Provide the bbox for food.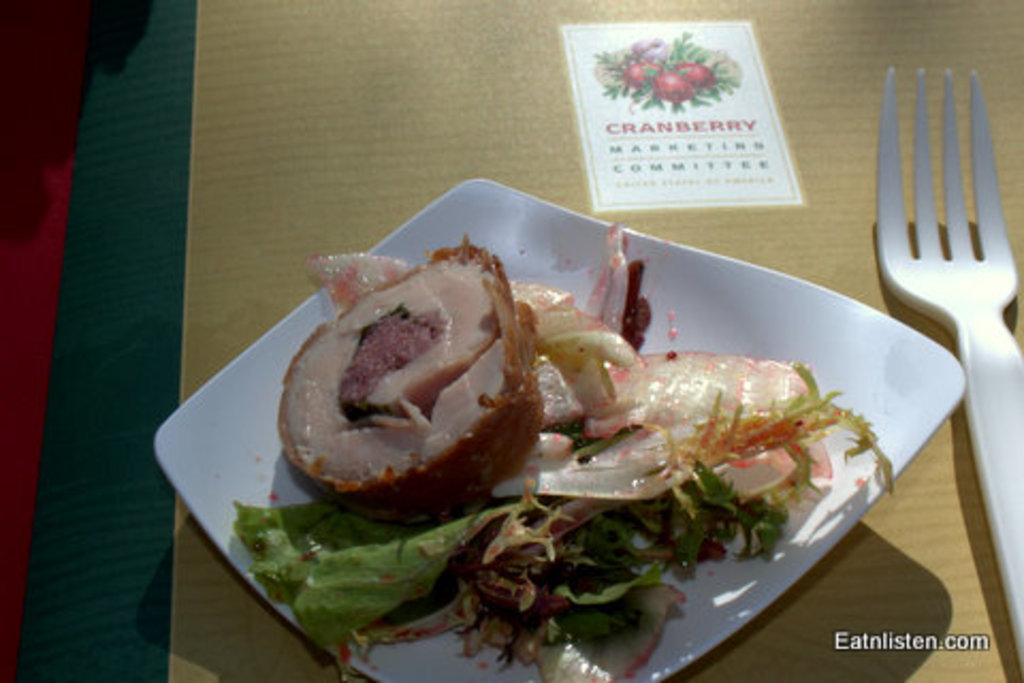
{"x1": 621, "y1": 60, "x2": 649, "y2": 83}.
